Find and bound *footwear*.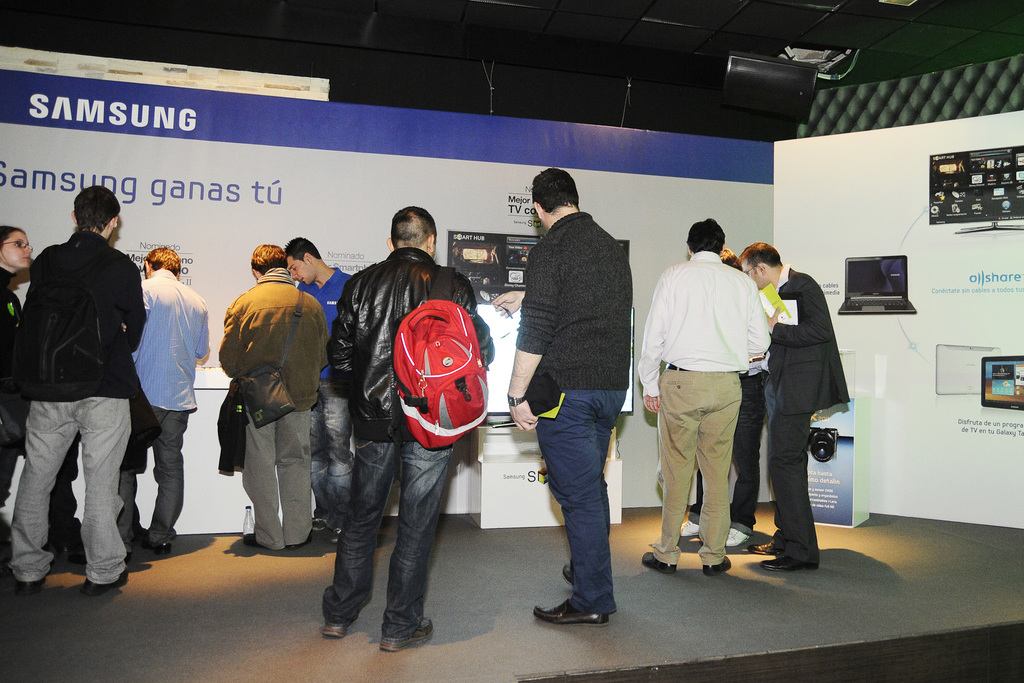
Bound: (x1=383, y1=623, x2=434, y2=650).
